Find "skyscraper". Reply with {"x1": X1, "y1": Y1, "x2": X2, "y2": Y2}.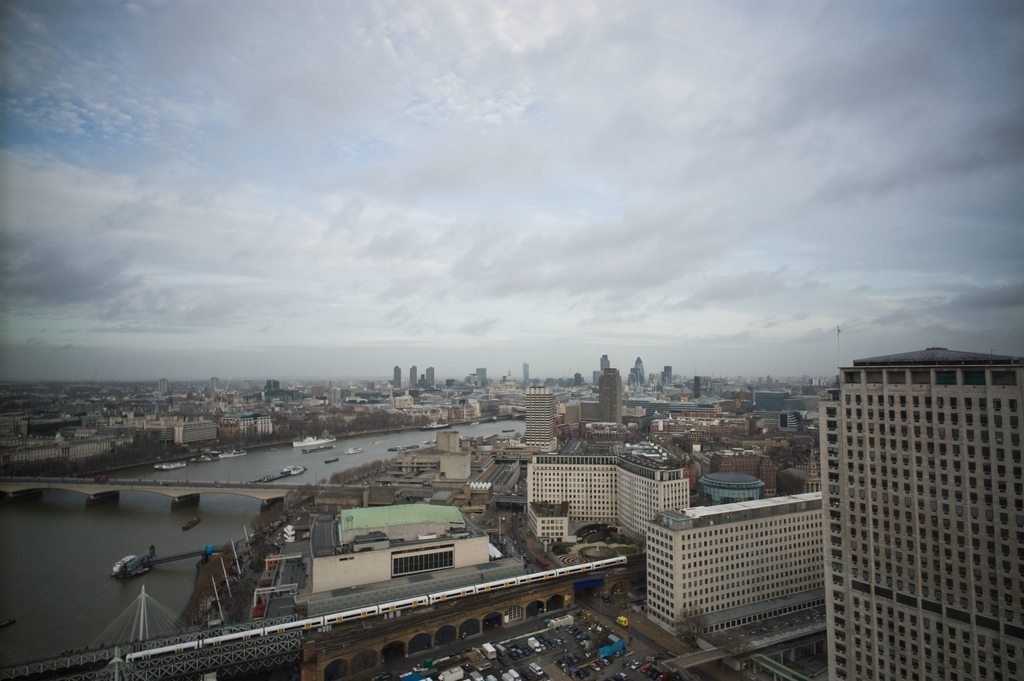
{"x1": 175, "y1": 427, "x2": 221, "y2": 451}.
